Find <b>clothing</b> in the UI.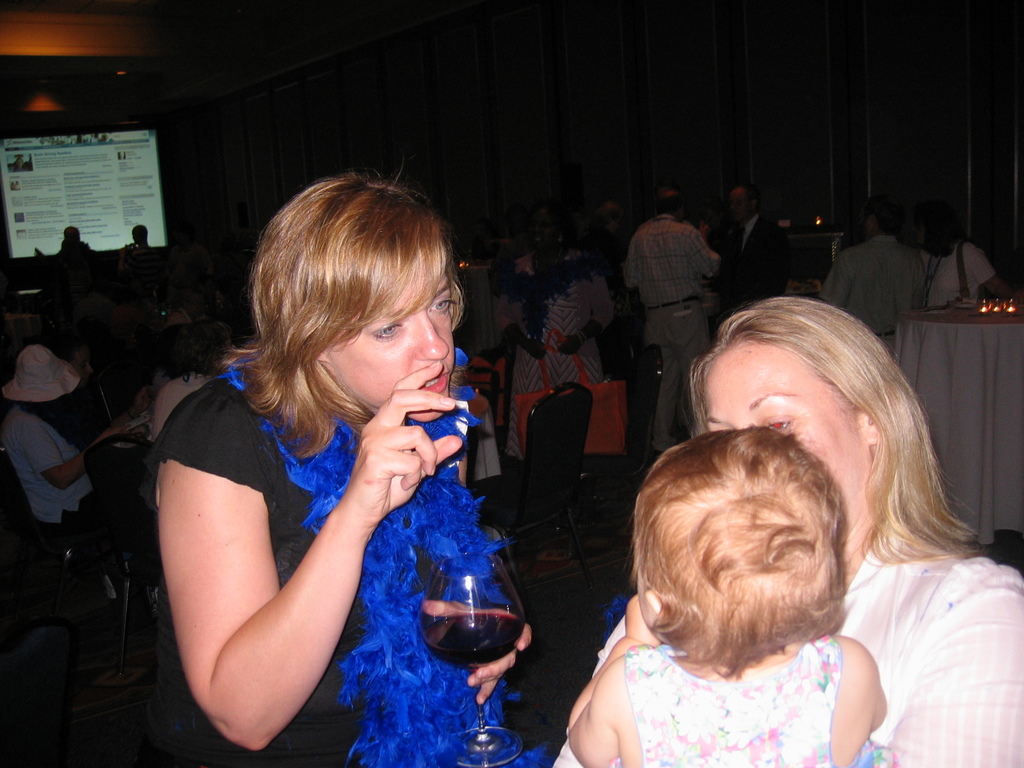
UI element at 501 258 618 458.
